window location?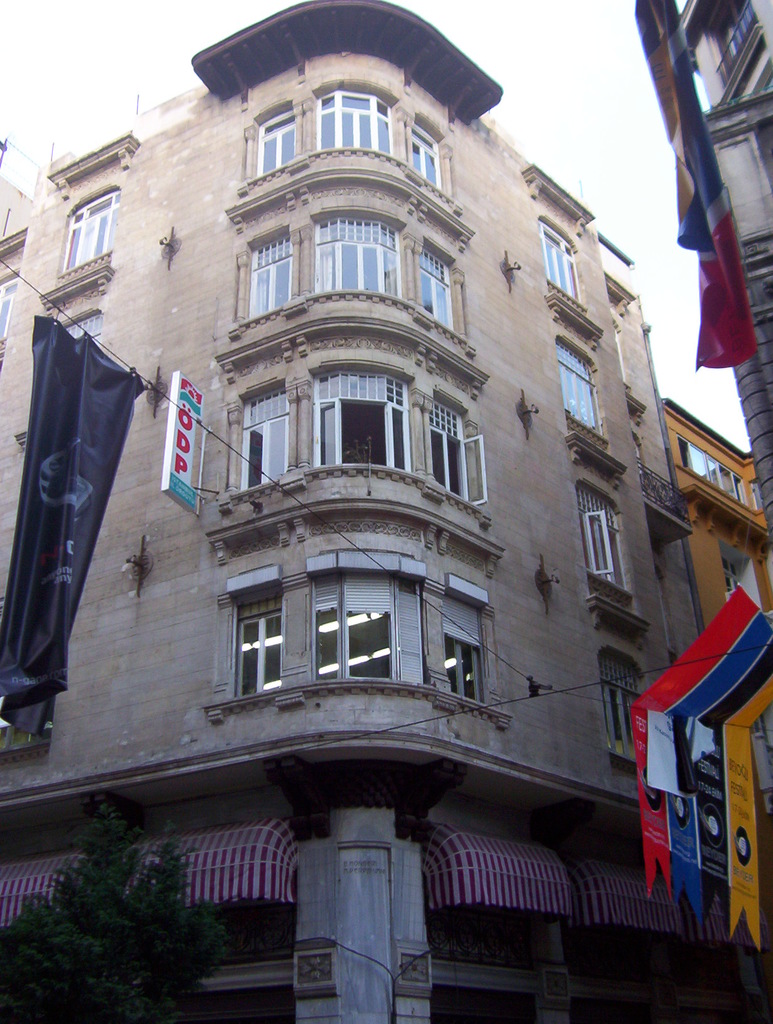
box=[62, 188, 118, 271]
